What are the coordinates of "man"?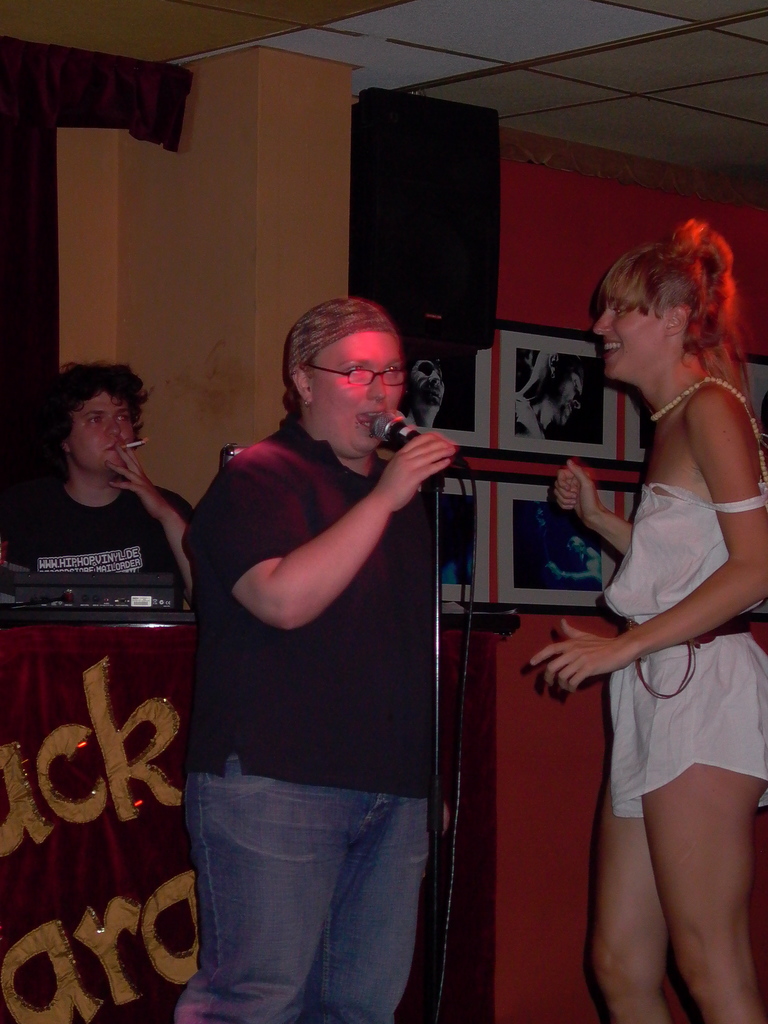
{"x1": 152, "y1": 232, "x2": 496, "y2": 1005}.
